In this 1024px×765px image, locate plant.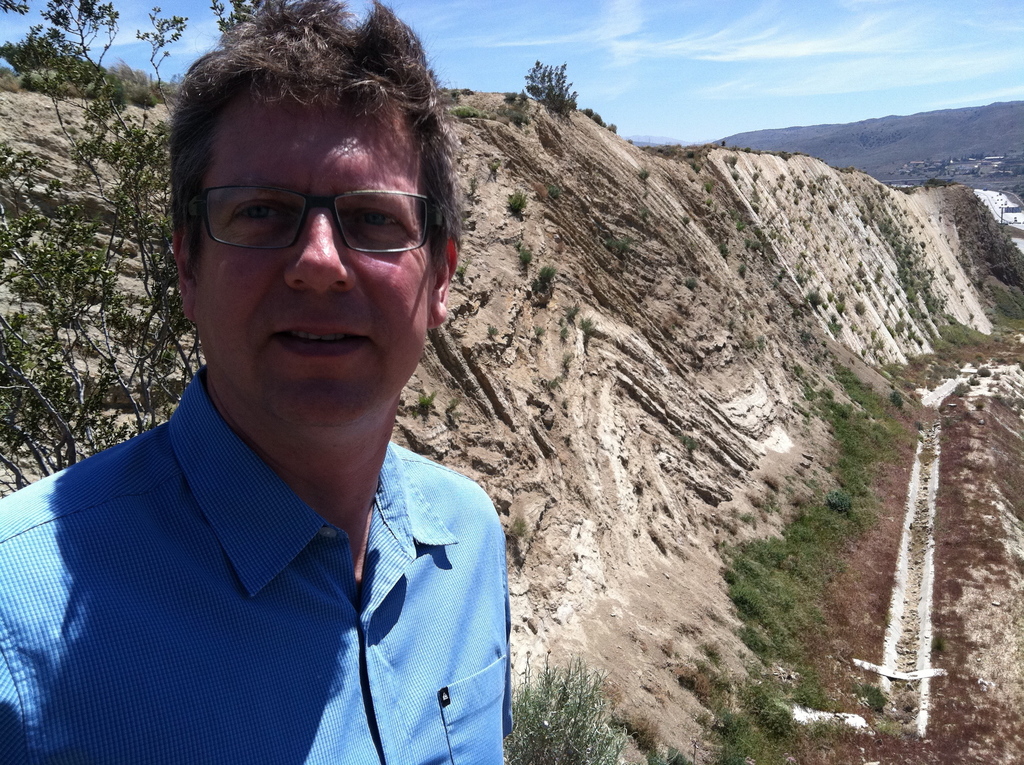
Bounding box: [548, 184, 561, 199].
